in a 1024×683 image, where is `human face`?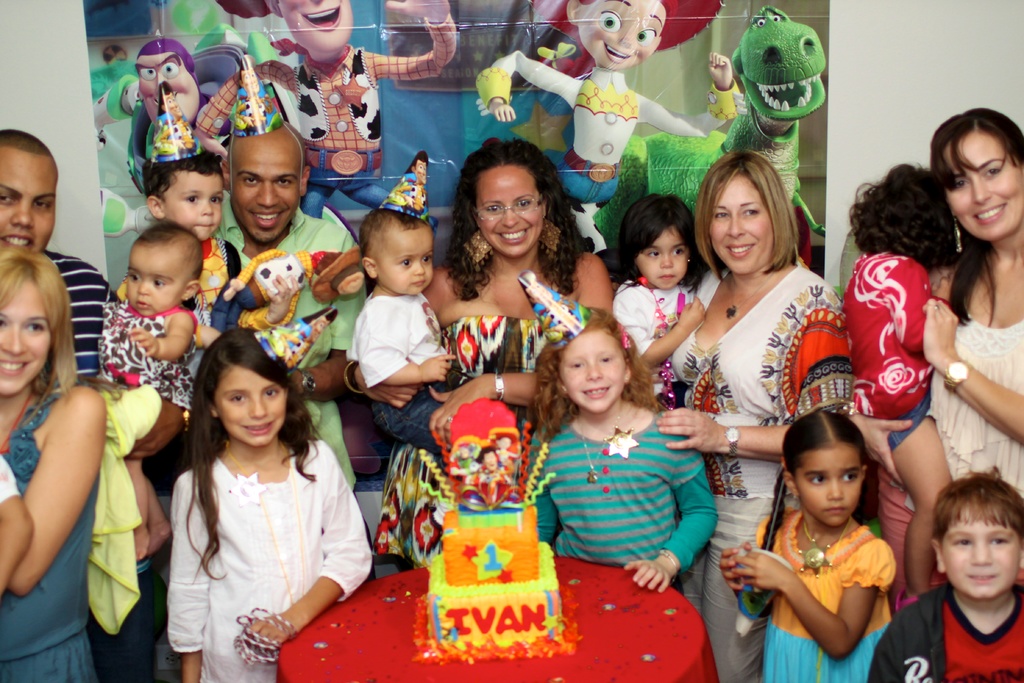
948, 128, 1023, 240.
